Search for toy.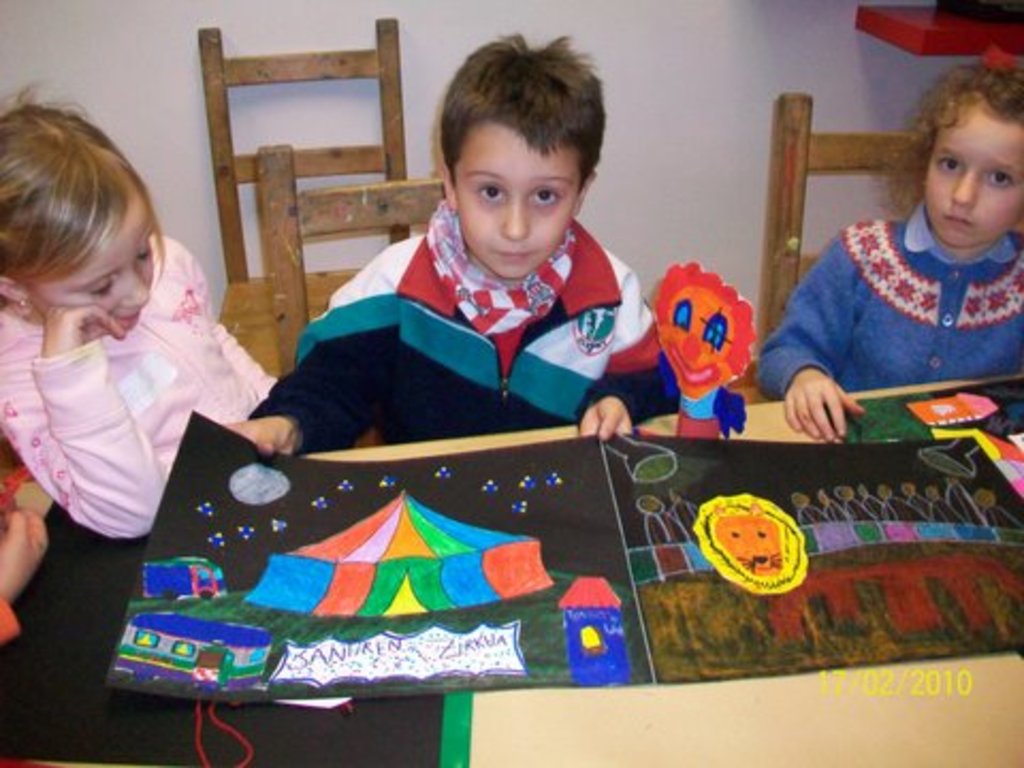
Found at bbox=[655, 260, 759, 437].
